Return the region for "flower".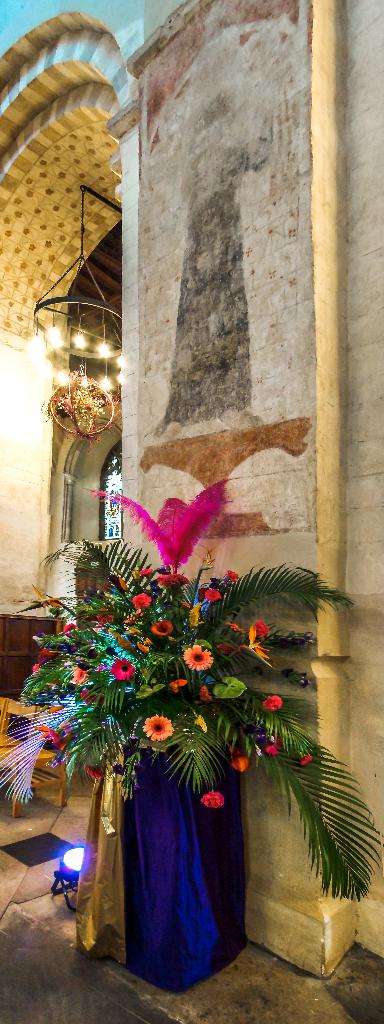
<box>51,727,74,748</box>.
